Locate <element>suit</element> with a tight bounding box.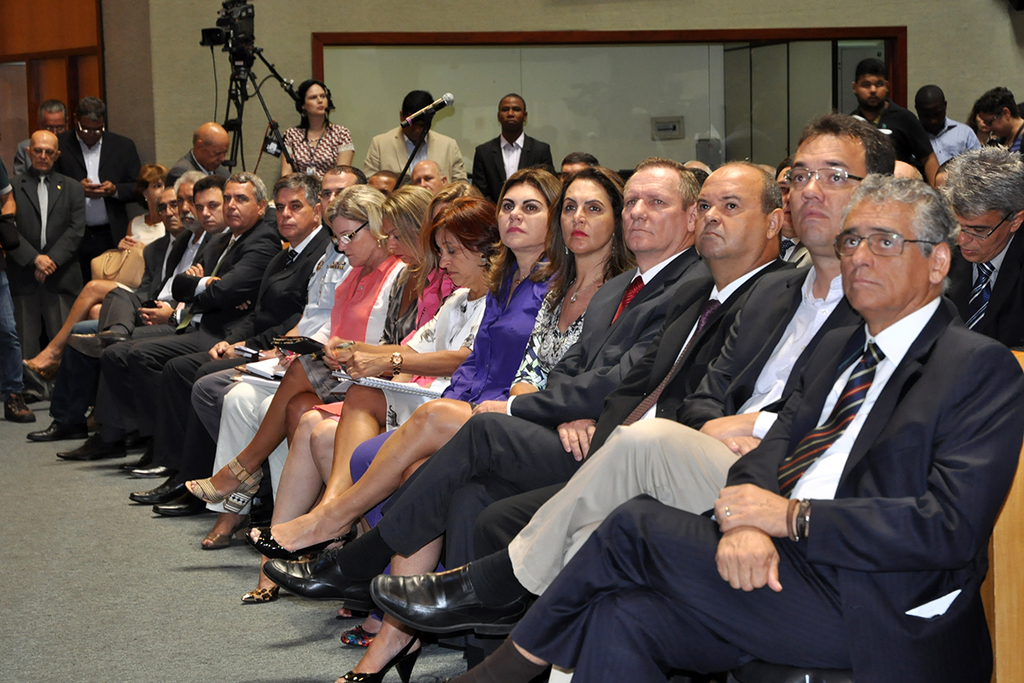
(8, 164, 90, 396).
